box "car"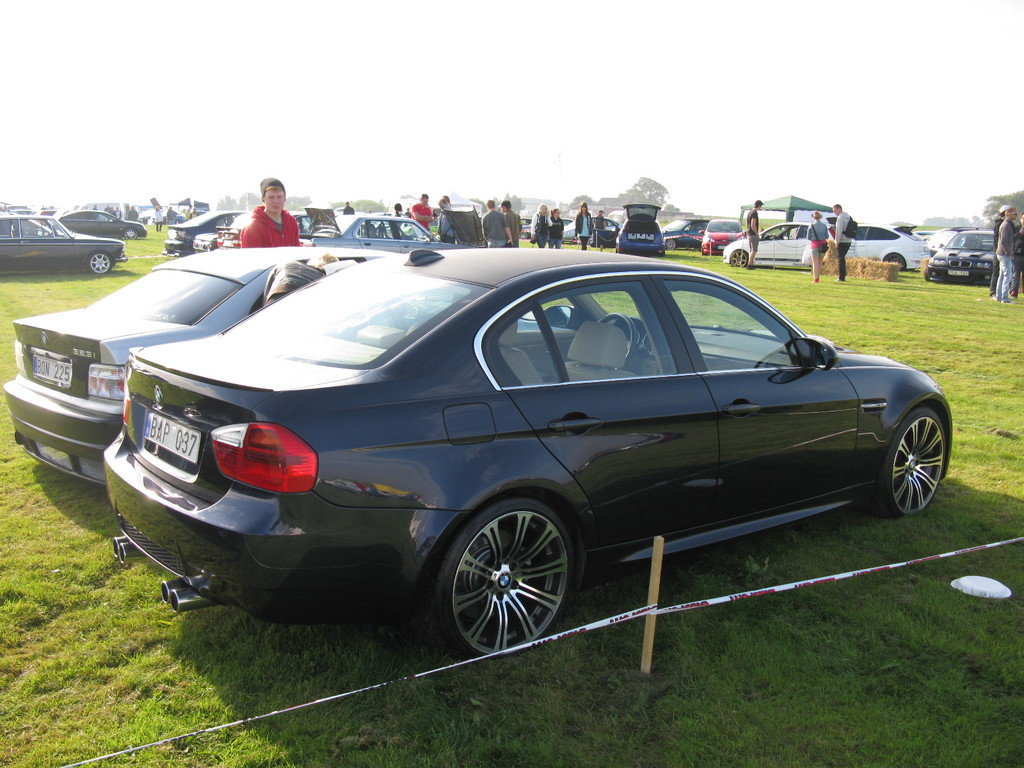
region(335, 215, 430, 243)
